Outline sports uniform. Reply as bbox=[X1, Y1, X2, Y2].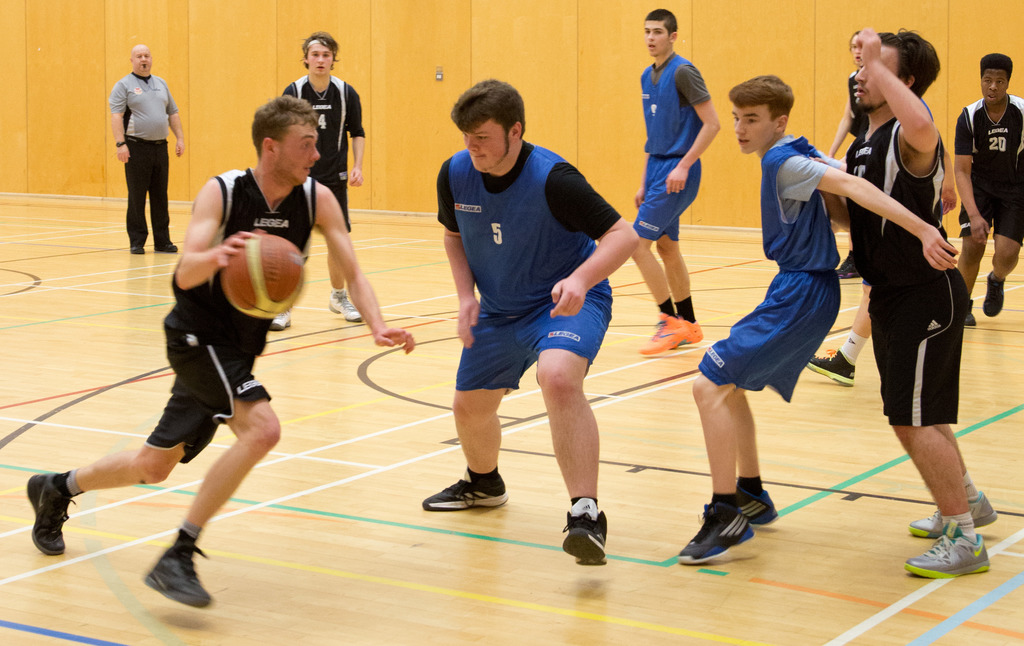
bbox=[696, 131, 855, 395].
